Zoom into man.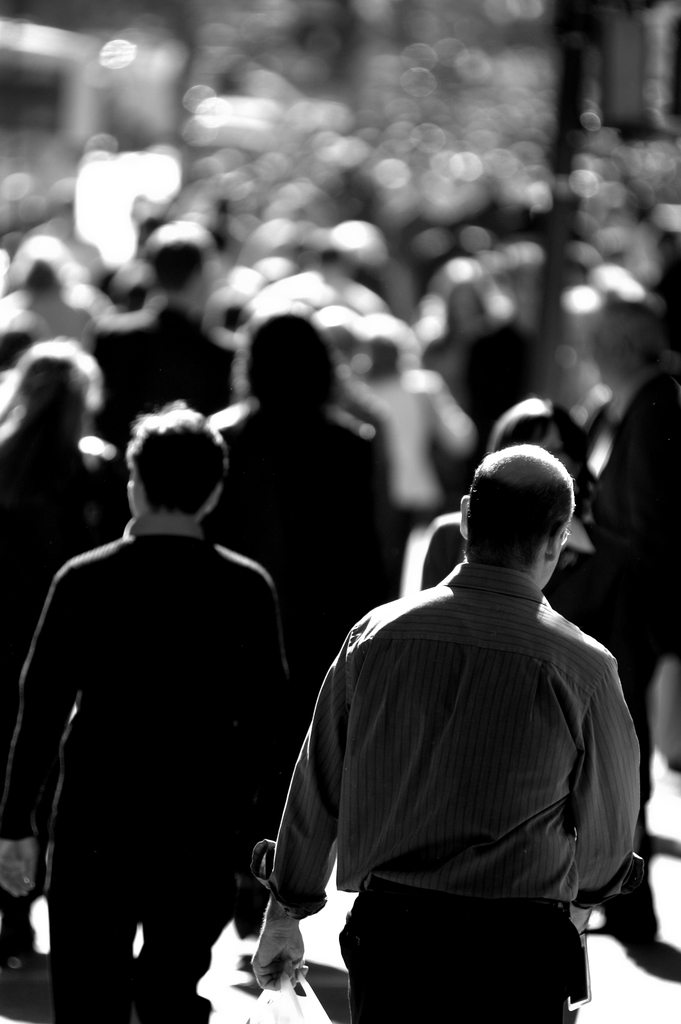
Zoom target: 0 394 297 1023.
